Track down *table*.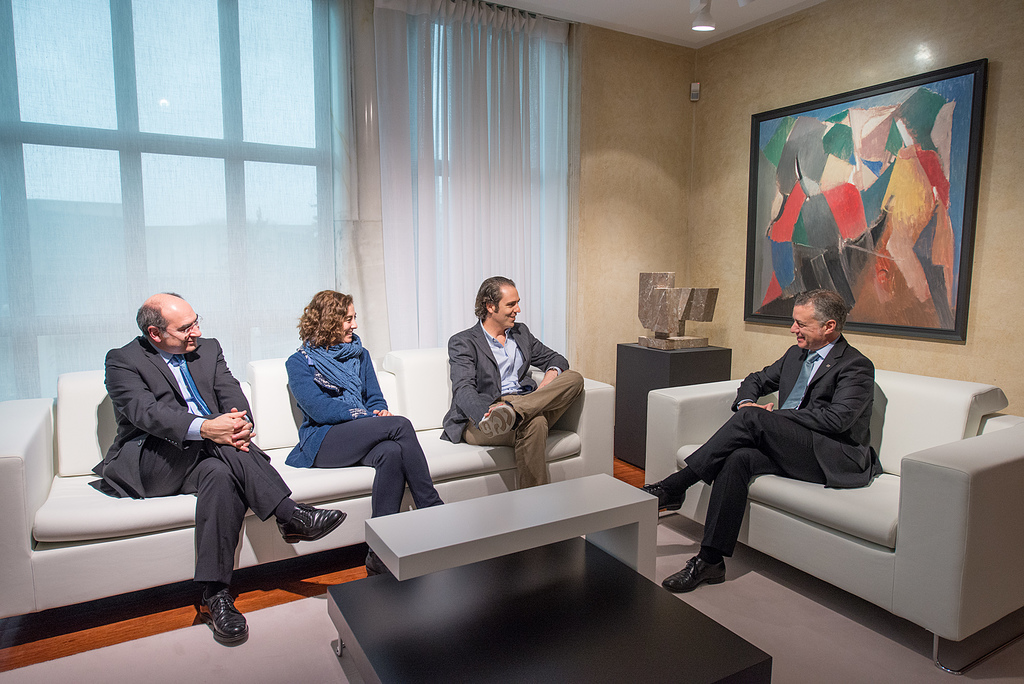
Tracked to detection(333, 468, 774, 683).
